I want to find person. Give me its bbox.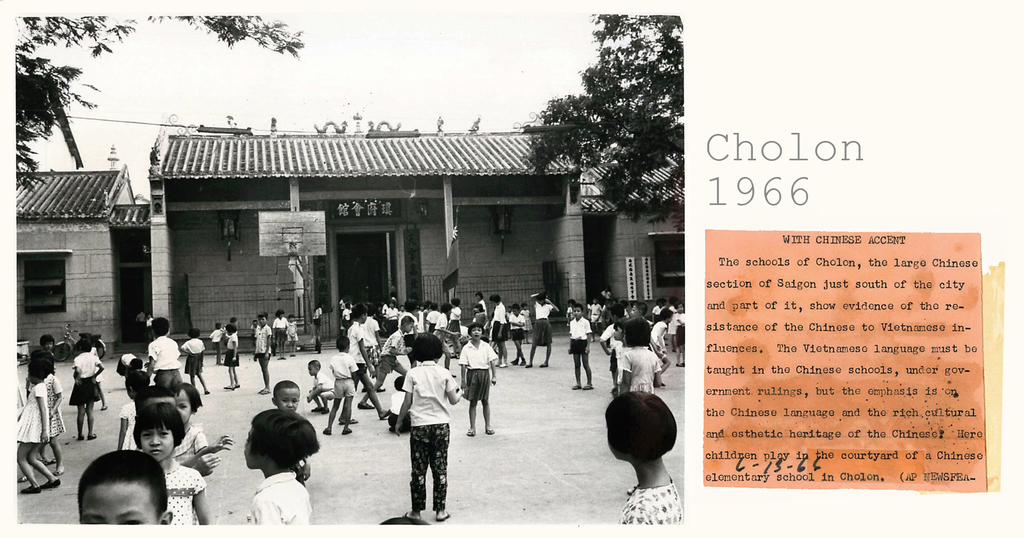
Rect(129, 400, 207, 528).
